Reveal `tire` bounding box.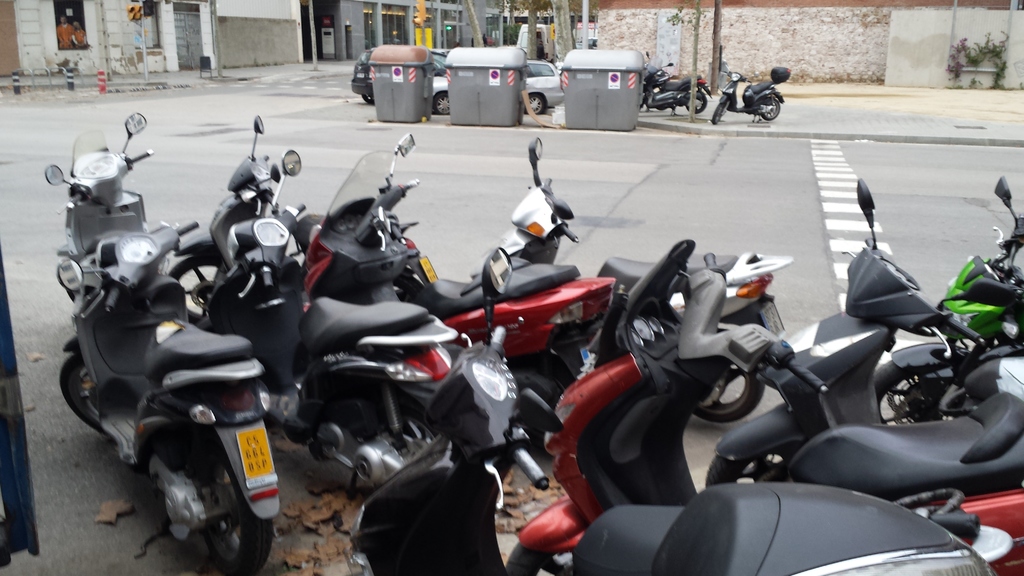
Revealed: rect(873, 357, 975, 424).
